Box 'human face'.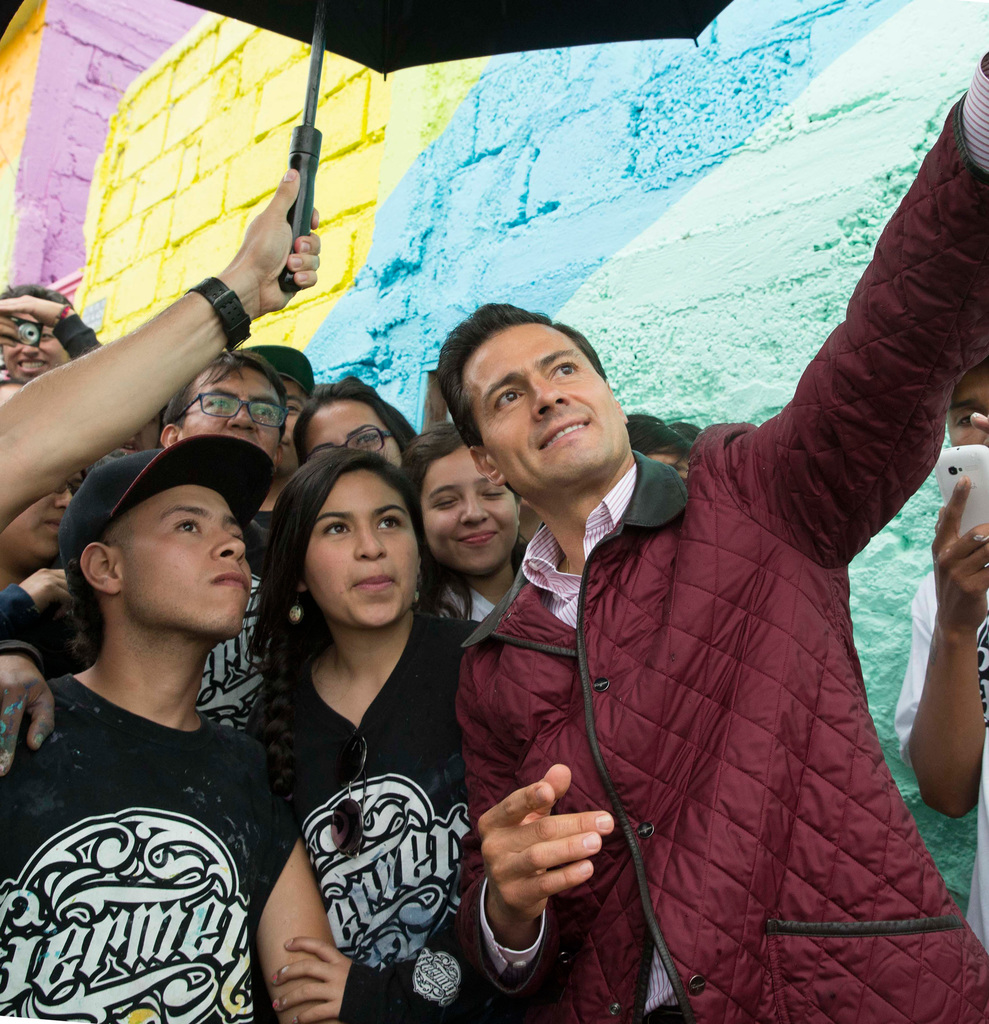
box(188, 371, 286, 463).
